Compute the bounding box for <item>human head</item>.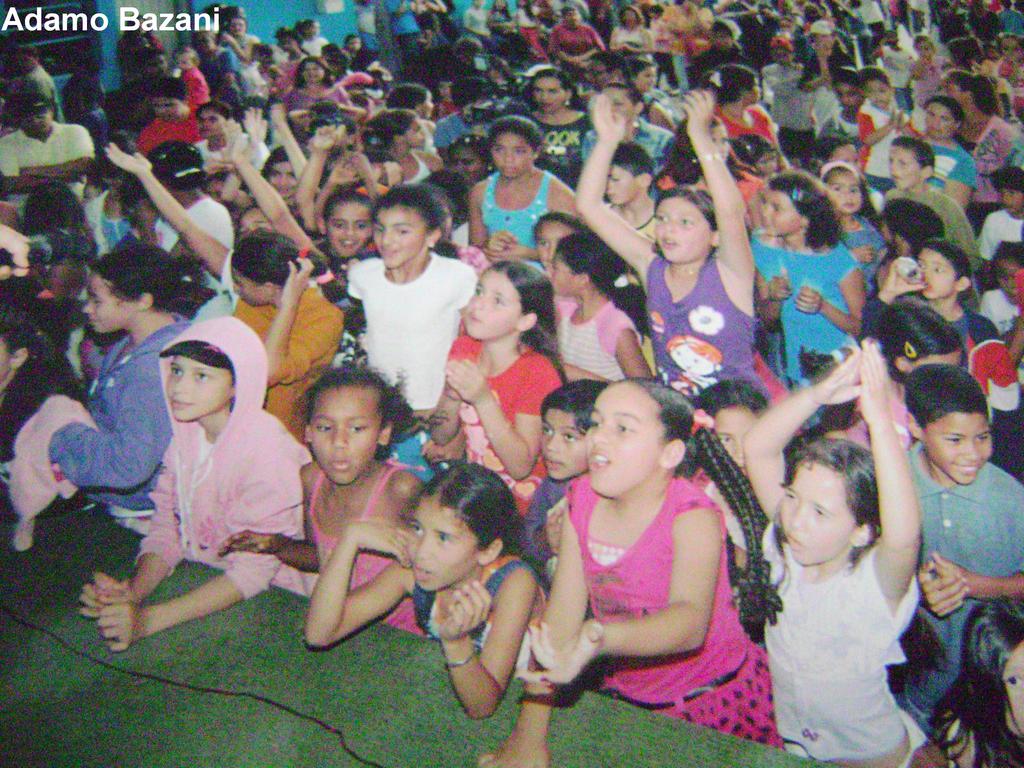
locate(316, 189, 378, 259).
